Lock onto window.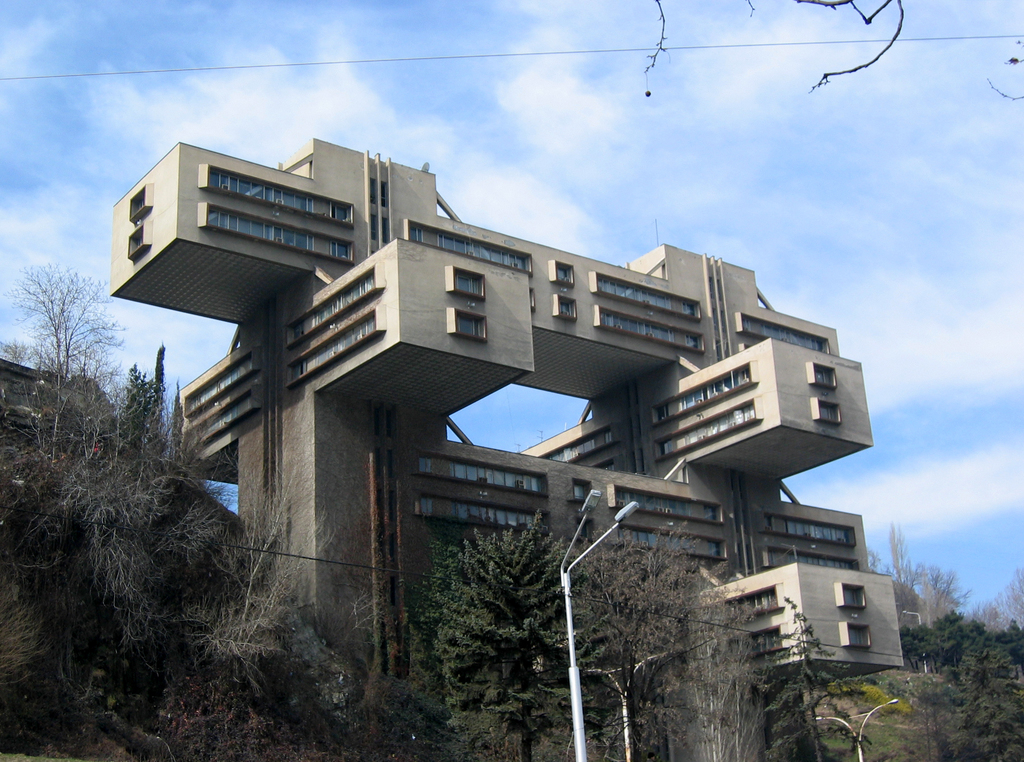
Locked: BBox(805, 357, 835, 382).
